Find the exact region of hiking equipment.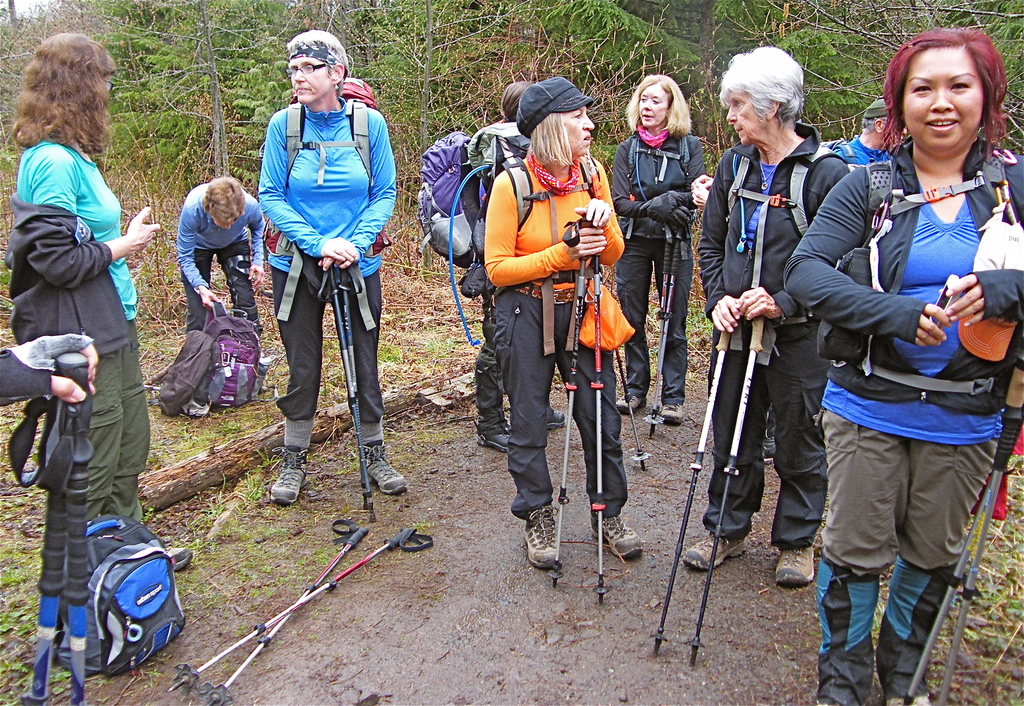
Exact region: x1=682 y1=317 x2=766 y2=669.
